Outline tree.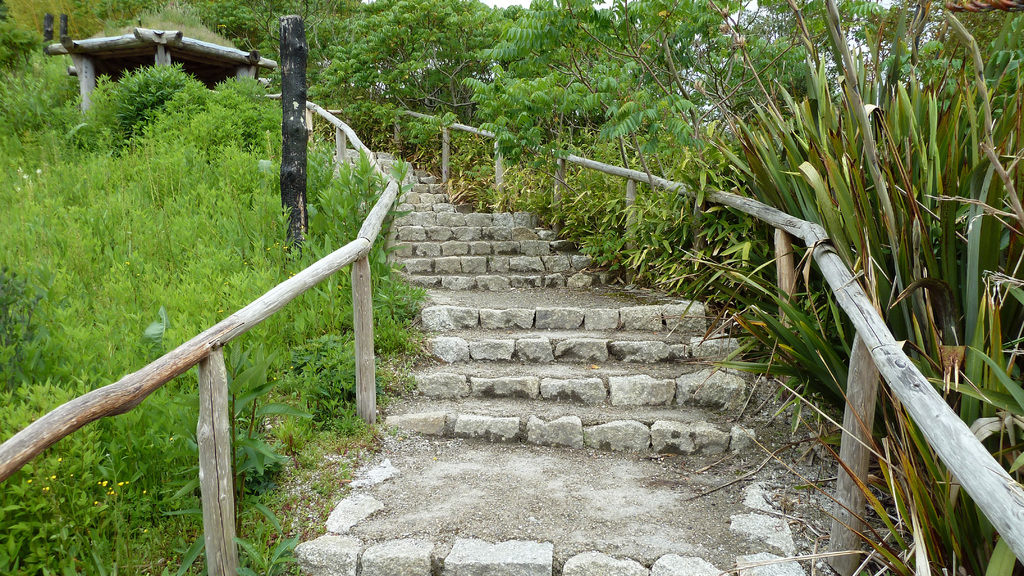
Outline: x1=824, y1=0, x2=1023, y2=209.
